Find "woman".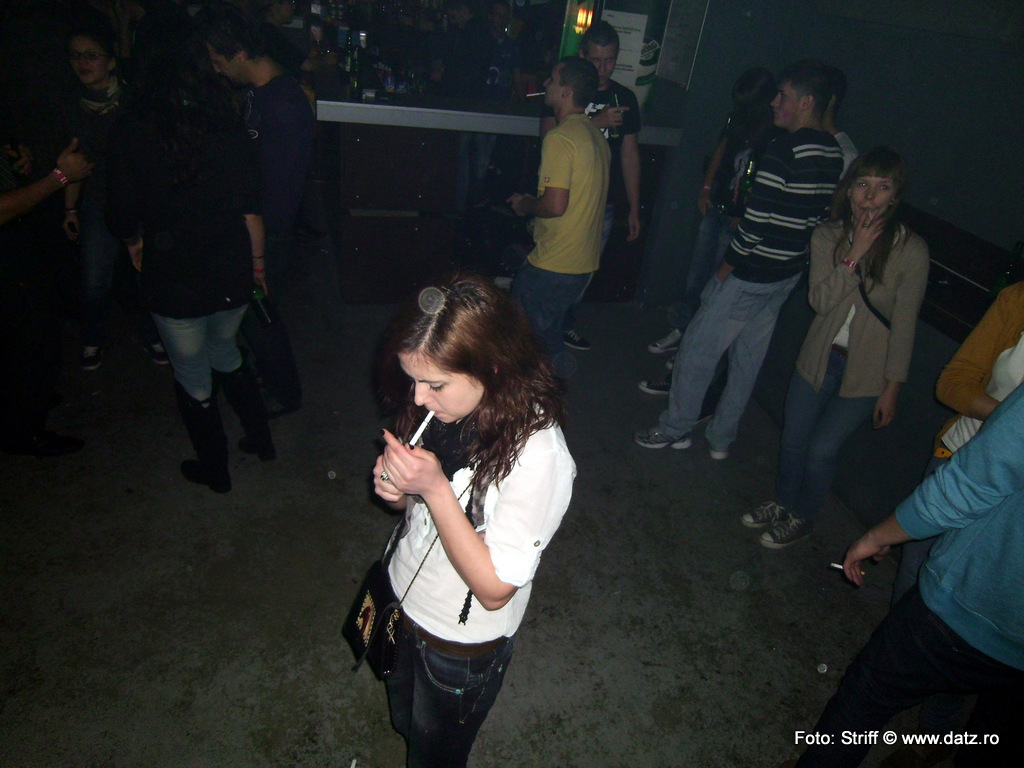
Rect(113, 55, 295, 490).
